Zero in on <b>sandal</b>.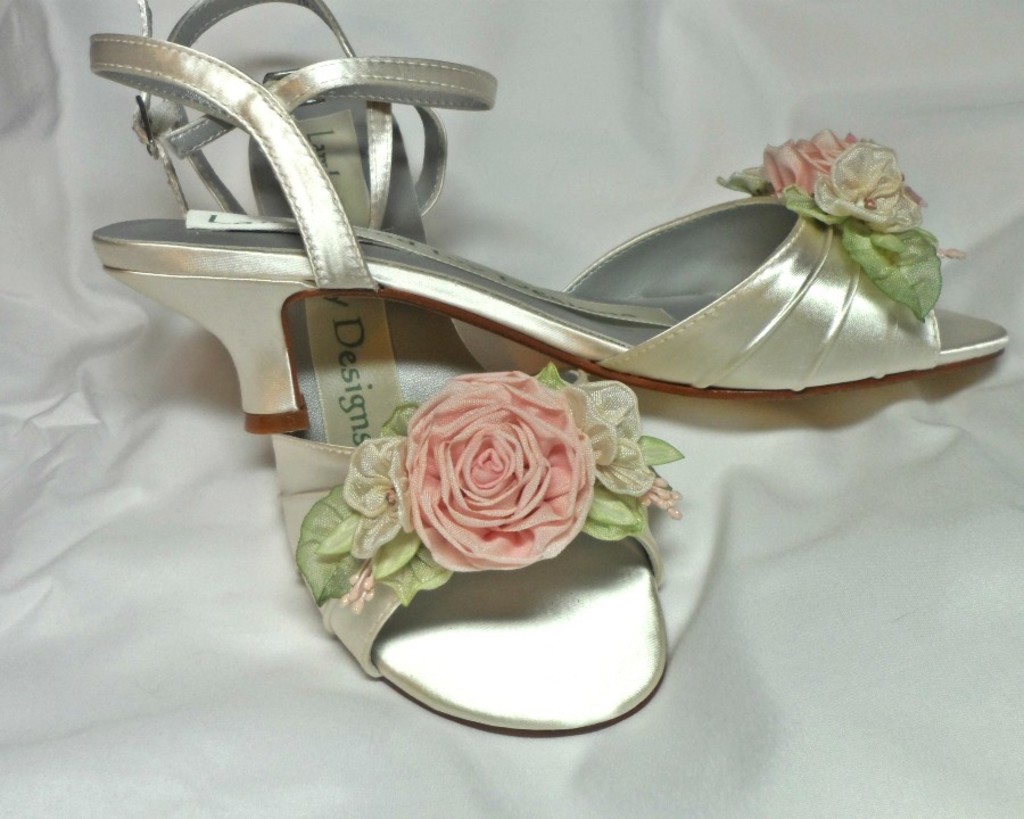
Zeroed in: {"left": 94, "top": 2, "right": 1005, "bottom": 430}.
